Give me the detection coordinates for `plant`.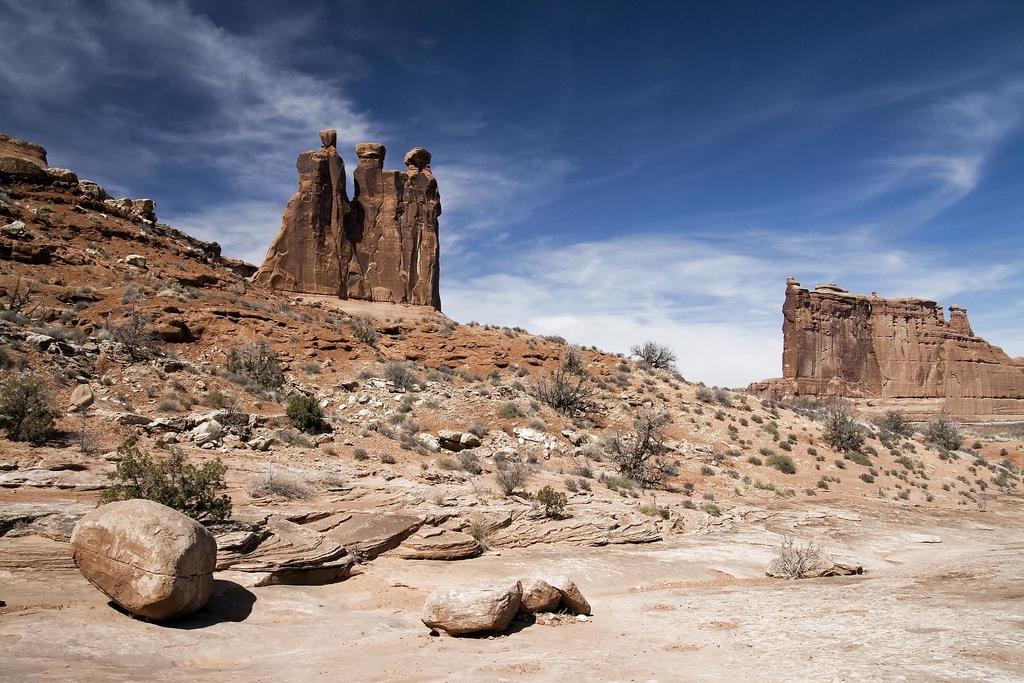
box(972, 440, 984, 448).
